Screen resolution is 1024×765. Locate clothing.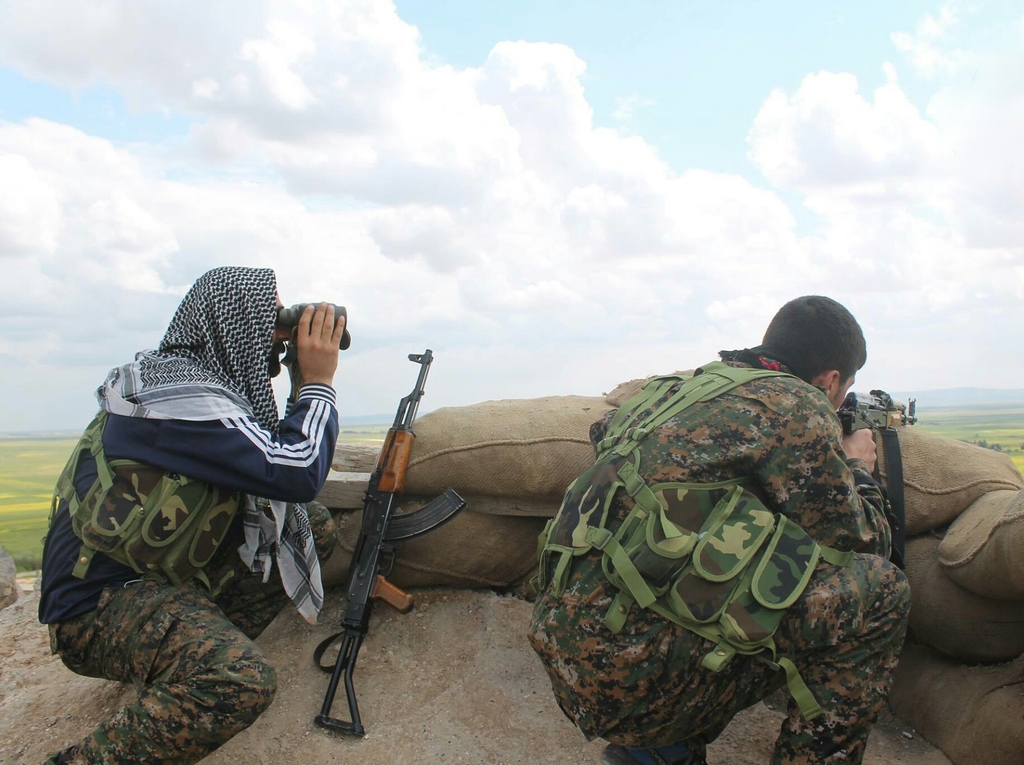
crop(532, 350, 906, 764).
